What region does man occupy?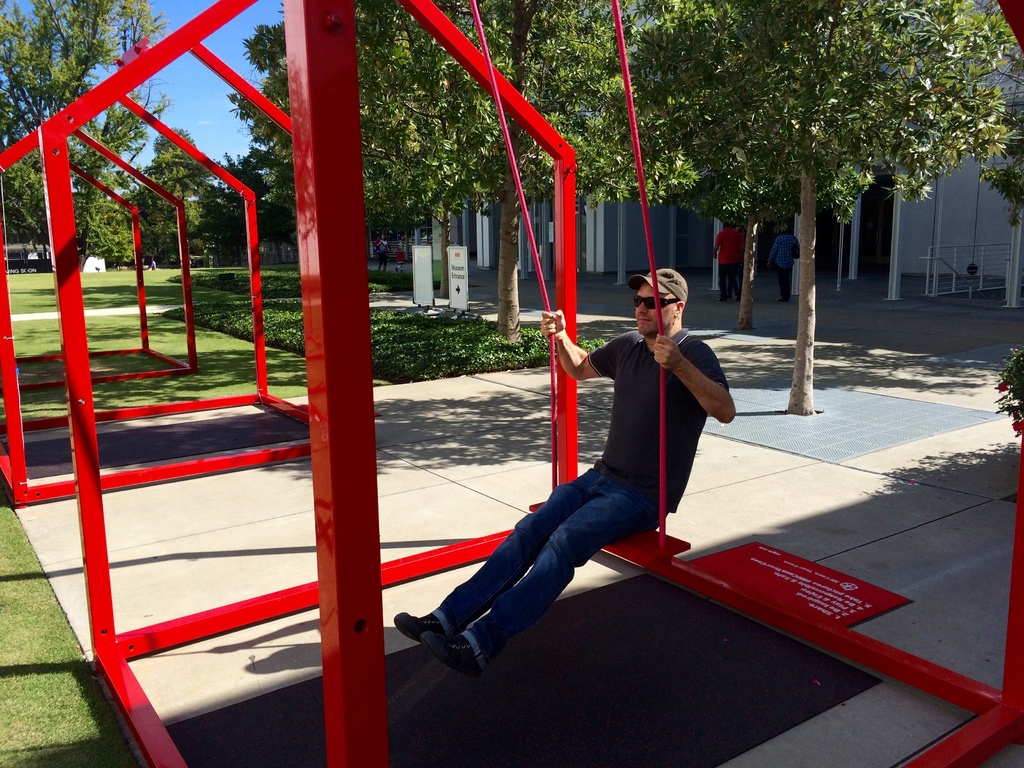
rect(710, 220, 748, 303).
